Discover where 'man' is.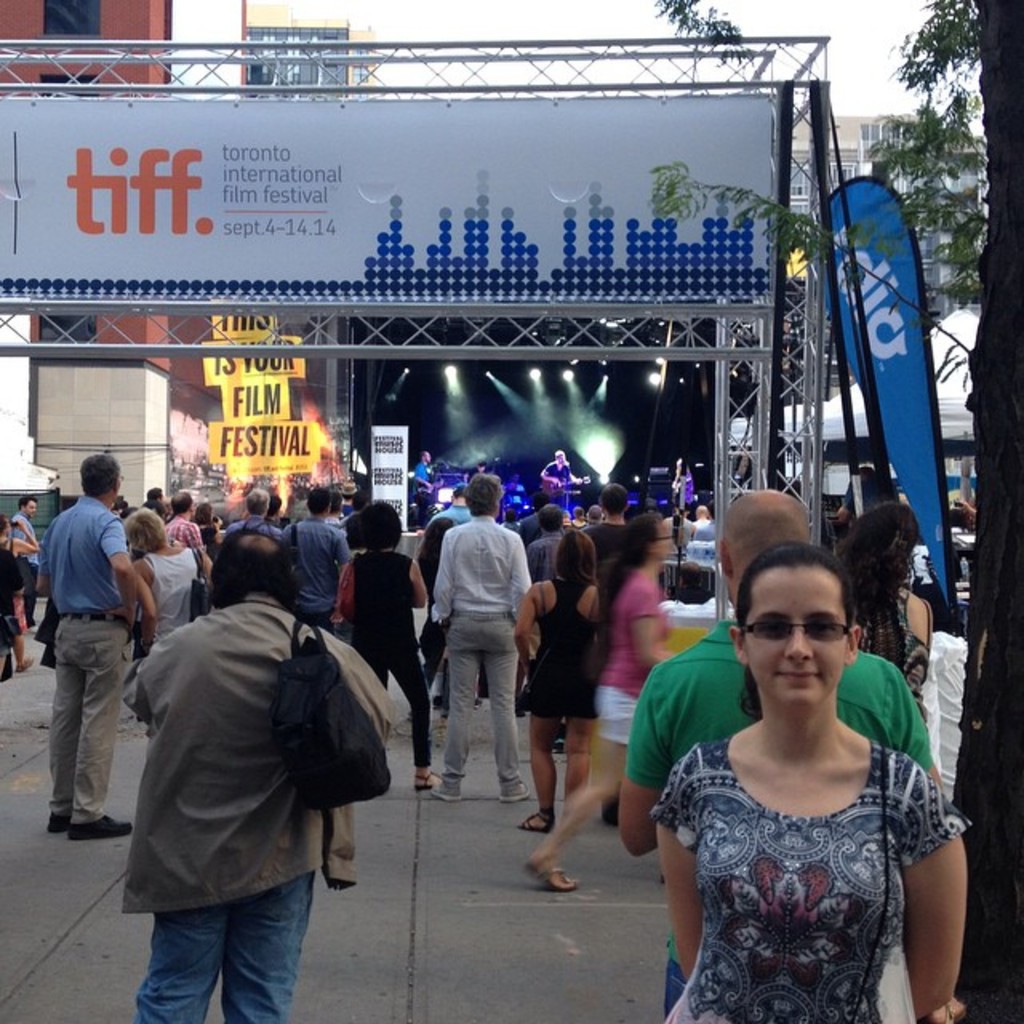
Discovered at (662, 454, 690, 499).
